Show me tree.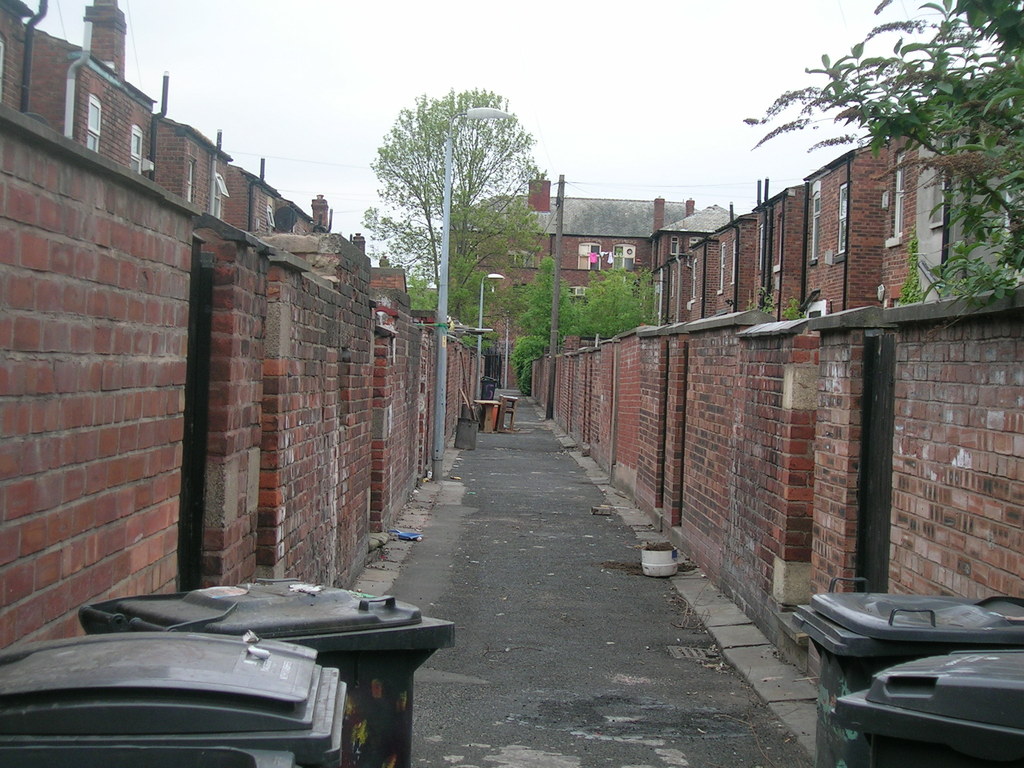
tree is here: x1=749, y1=0, x2=1023, y2=328.
